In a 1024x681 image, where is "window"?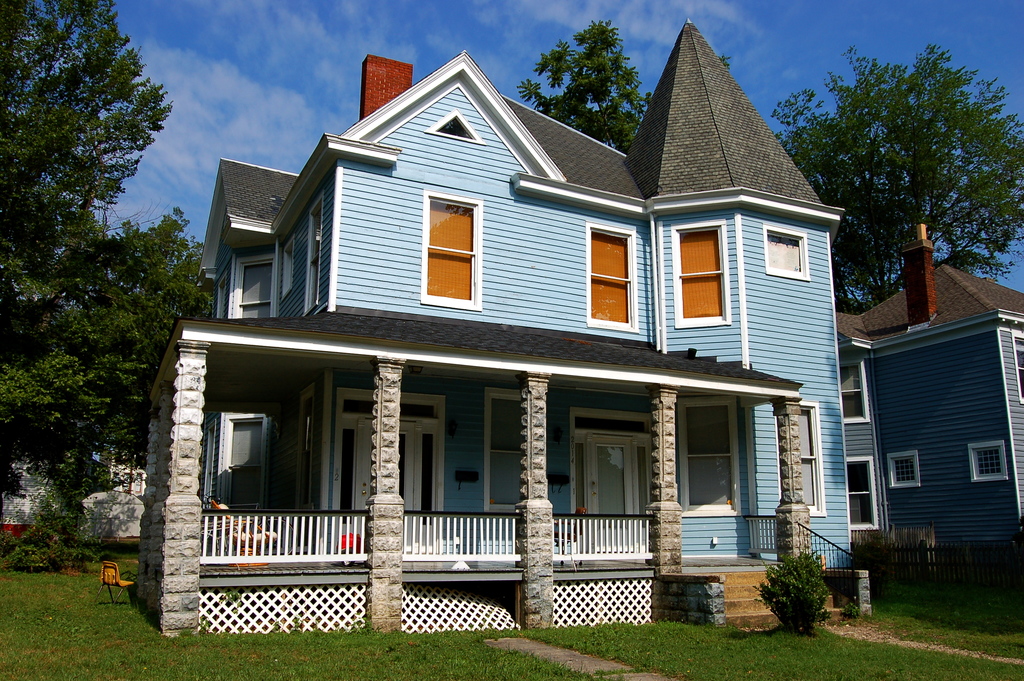
673 228 726 323.
